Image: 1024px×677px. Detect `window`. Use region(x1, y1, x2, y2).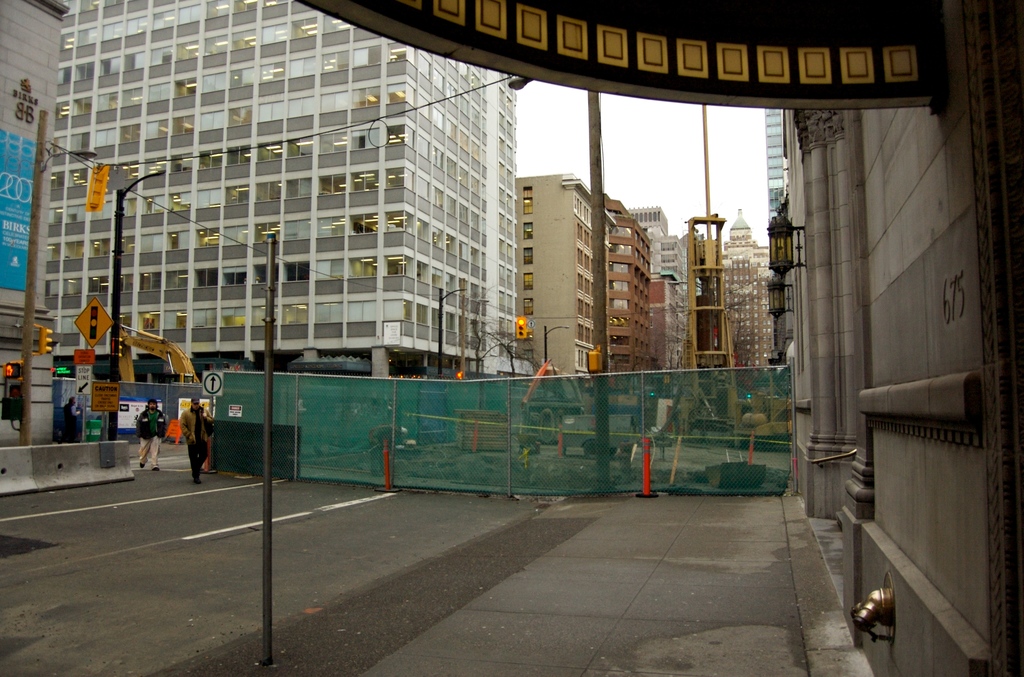
region(575, 221, 581, 247).
